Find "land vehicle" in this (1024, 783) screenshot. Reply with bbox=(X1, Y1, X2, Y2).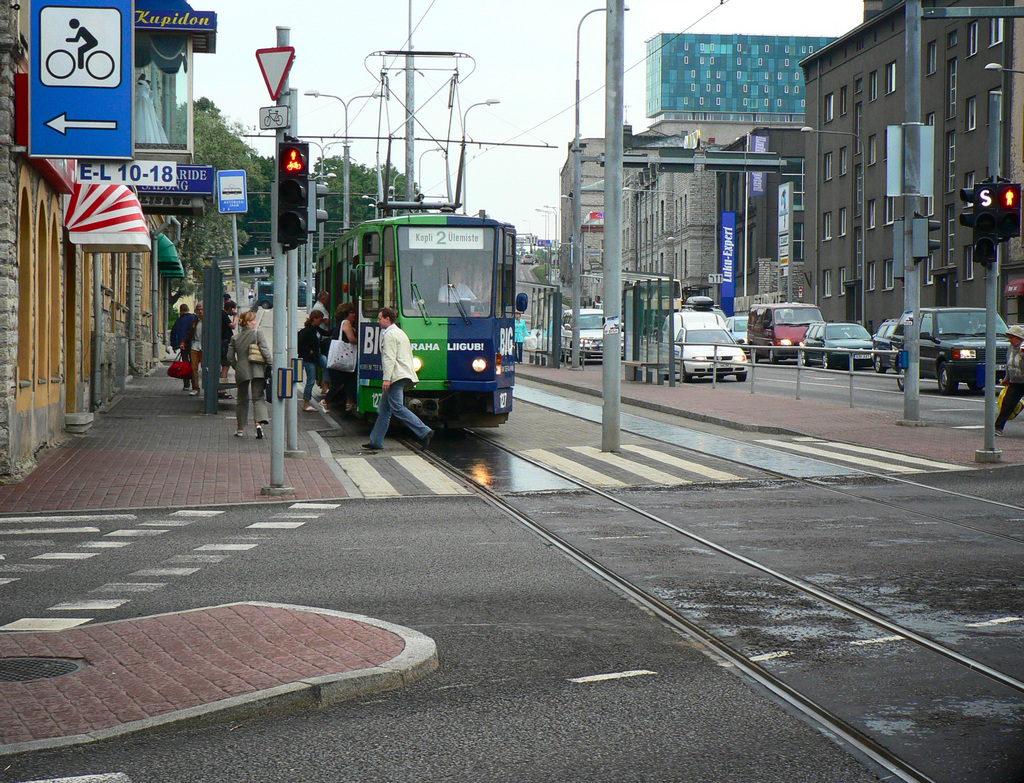
bbox=(806, 323, 875, 369).
